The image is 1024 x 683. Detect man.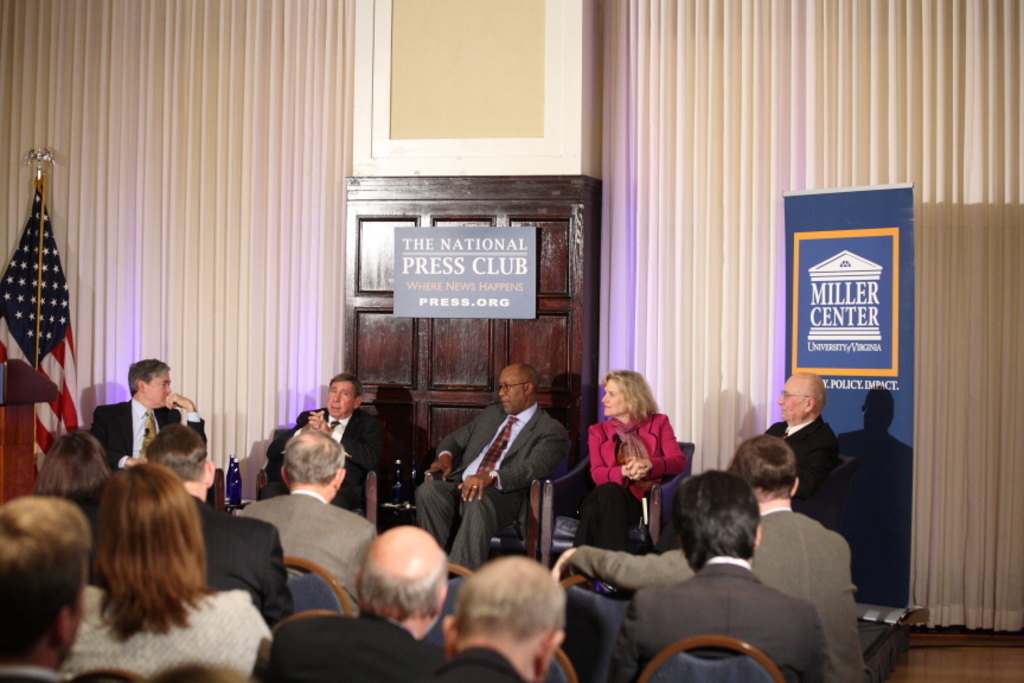
Detection: Rect(262, 371, 388, 516).
